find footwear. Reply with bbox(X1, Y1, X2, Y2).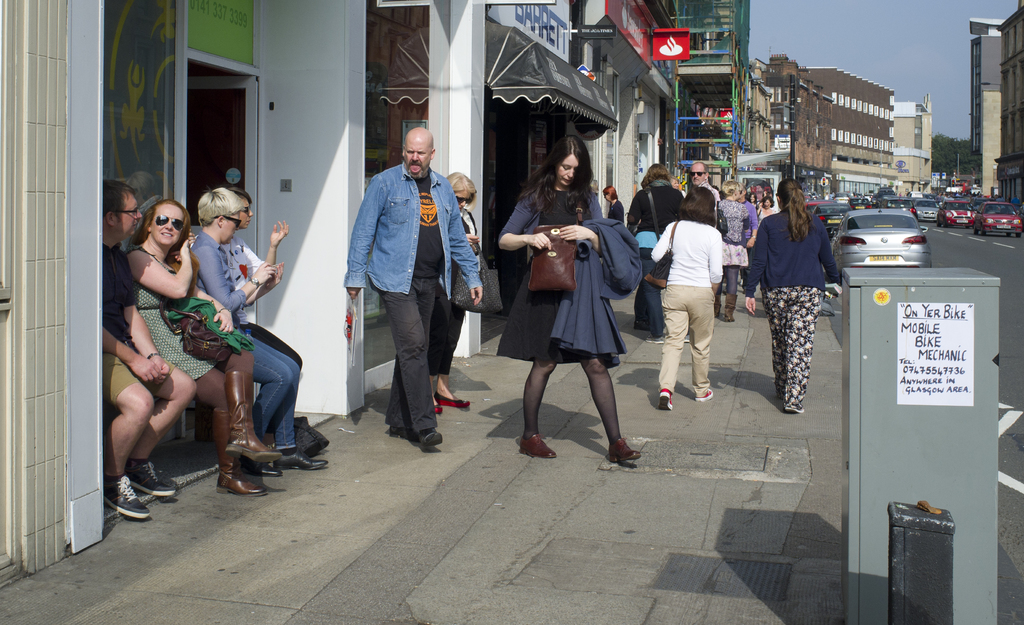
bbox(689, 383, 715, 404).
